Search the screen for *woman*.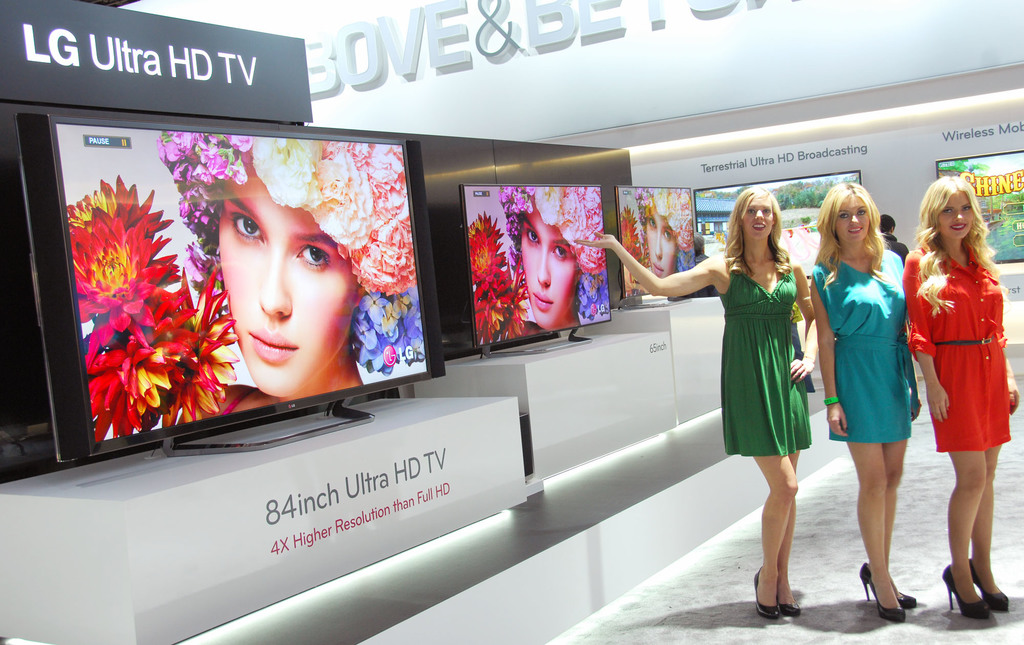
Found at <region>512, 193, 591, 334</region>.
